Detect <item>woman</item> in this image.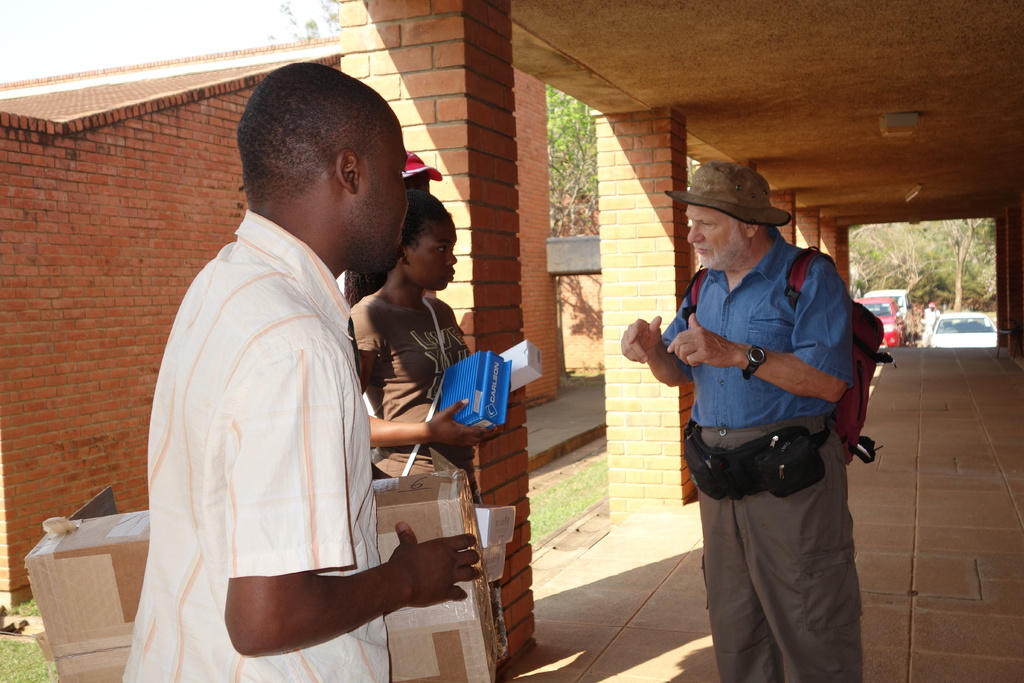
Detection: pyautogui.locateOnScreen(343, 193, 513, 673).
